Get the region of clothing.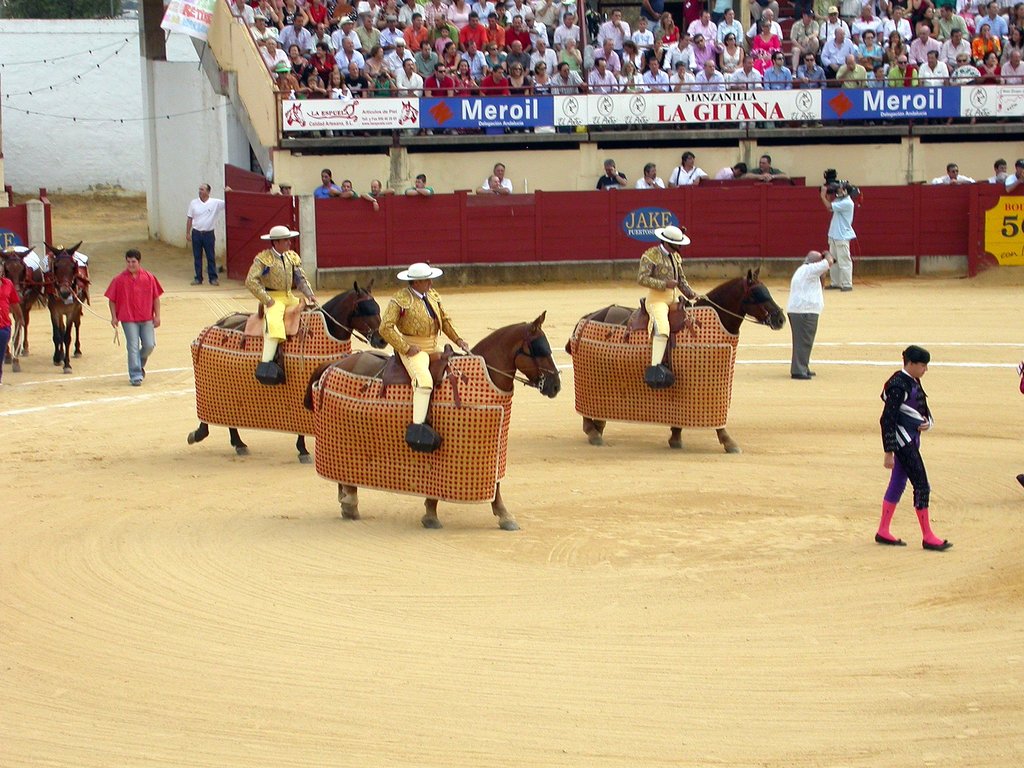
locate(892, 70, 915, 86).
